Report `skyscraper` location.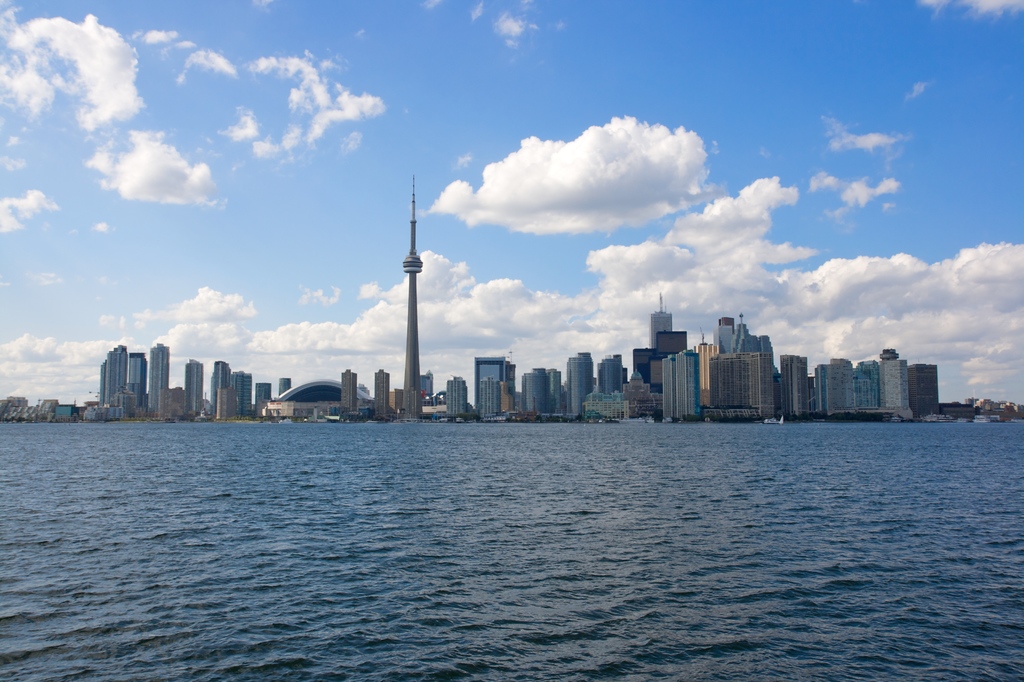
Report: (x1=473, y1=353, x2=516, y2=418).
